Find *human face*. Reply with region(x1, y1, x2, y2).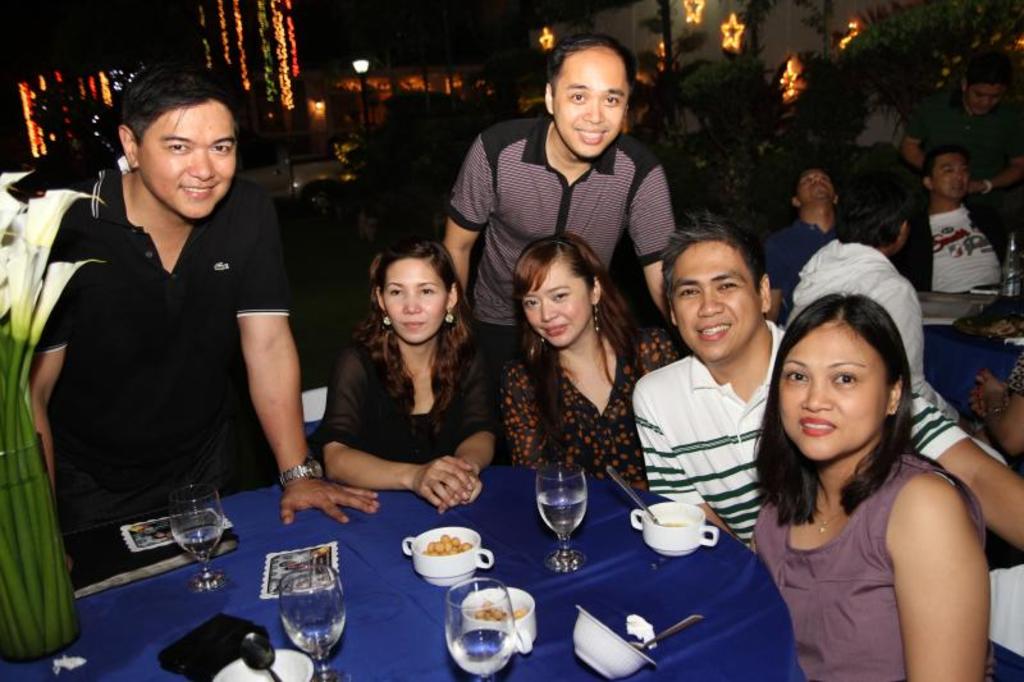
region(381, 255, 444, 345).
